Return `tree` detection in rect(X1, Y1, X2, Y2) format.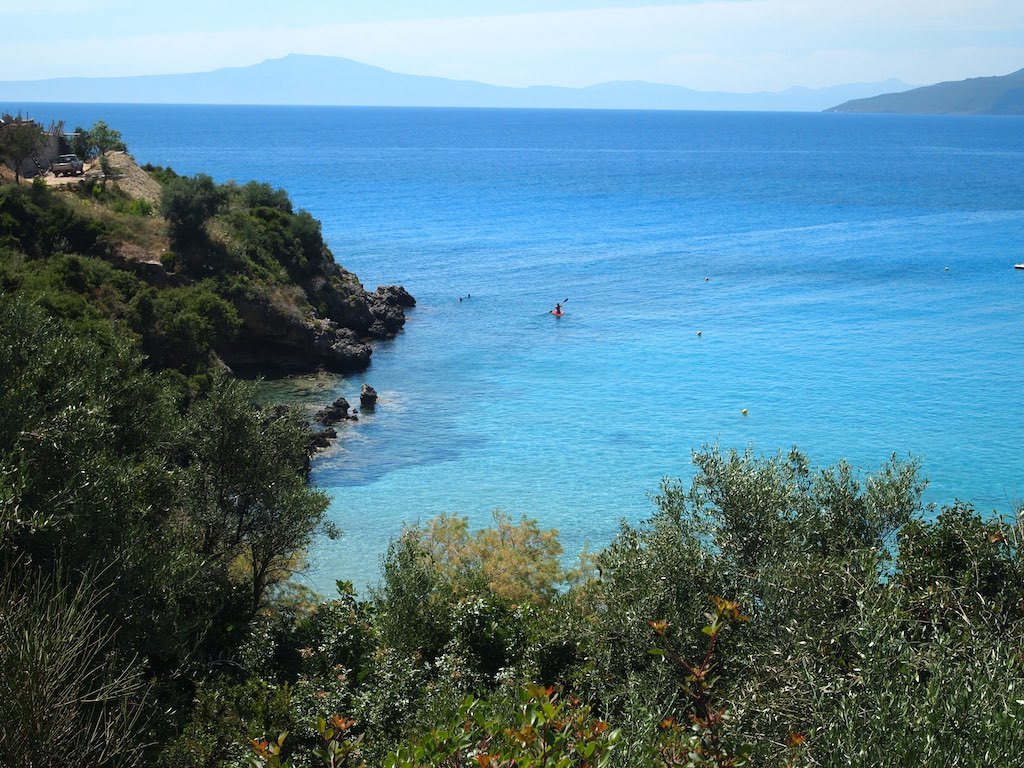
rect(0, 110, 46, 179).
